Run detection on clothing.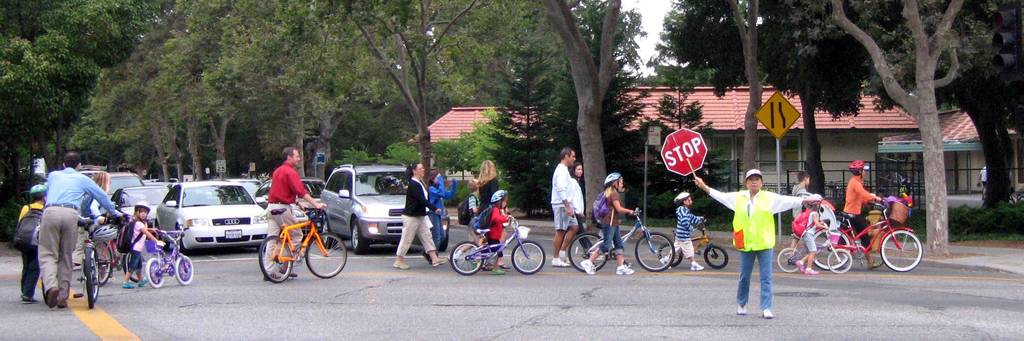
Result: (125, 221, 148, 274).
